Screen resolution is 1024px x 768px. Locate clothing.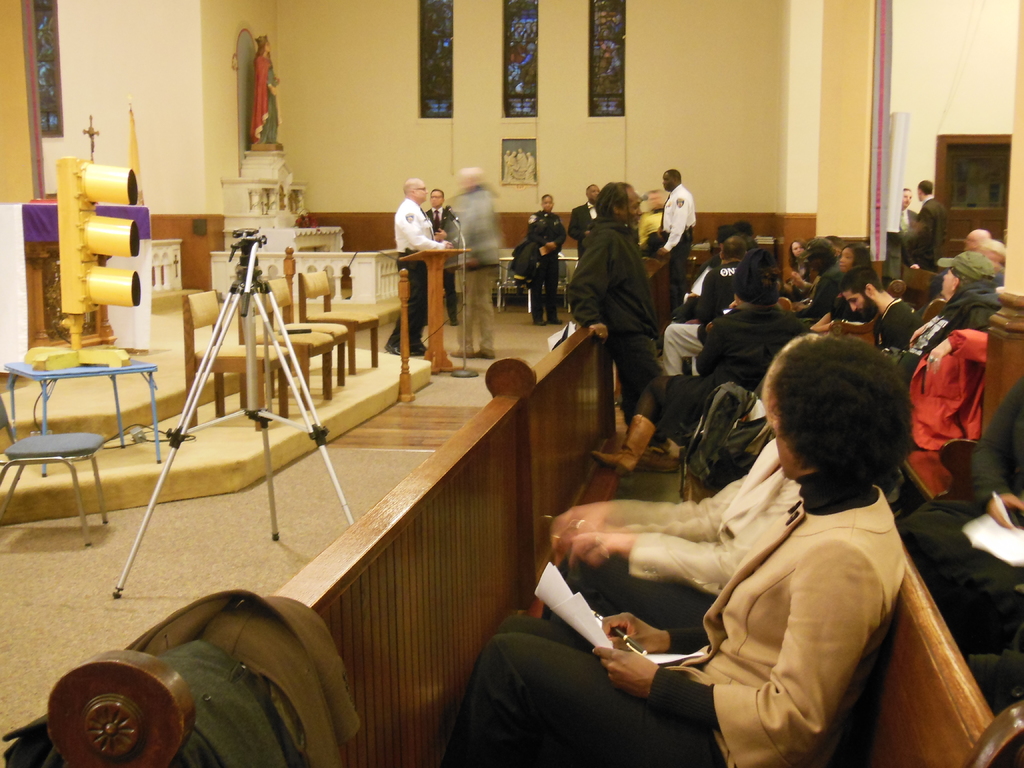
Rect(564, 209, 653, 412).
